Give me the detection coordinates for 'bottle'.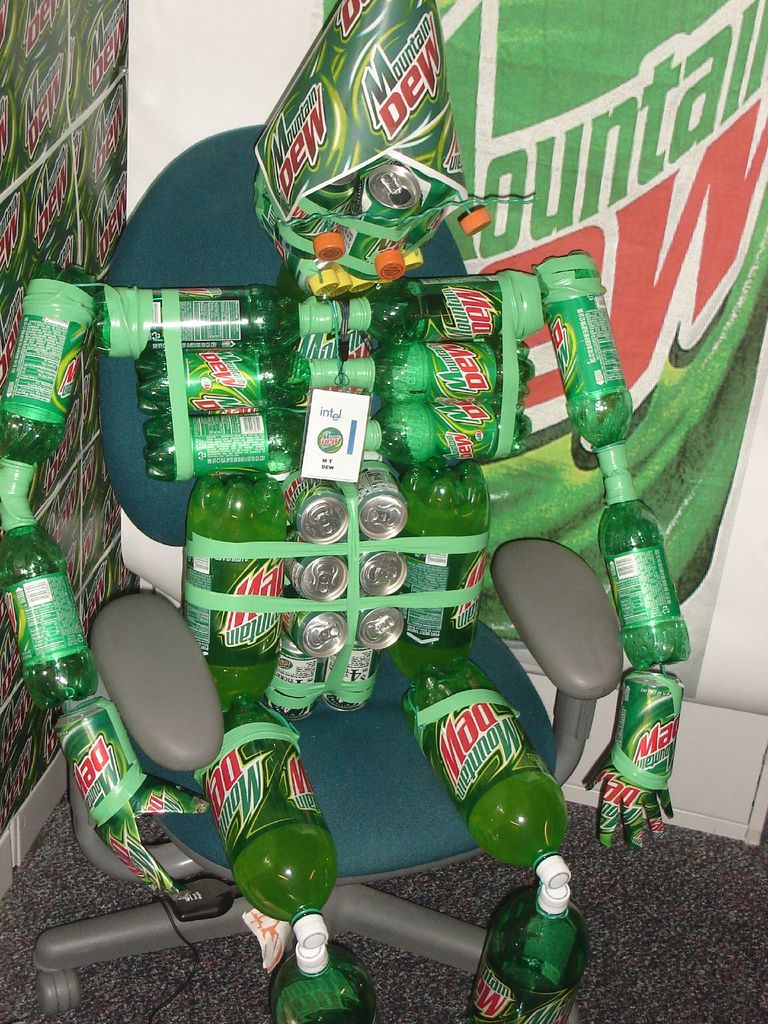
box=[54, 692, 148, 821].
